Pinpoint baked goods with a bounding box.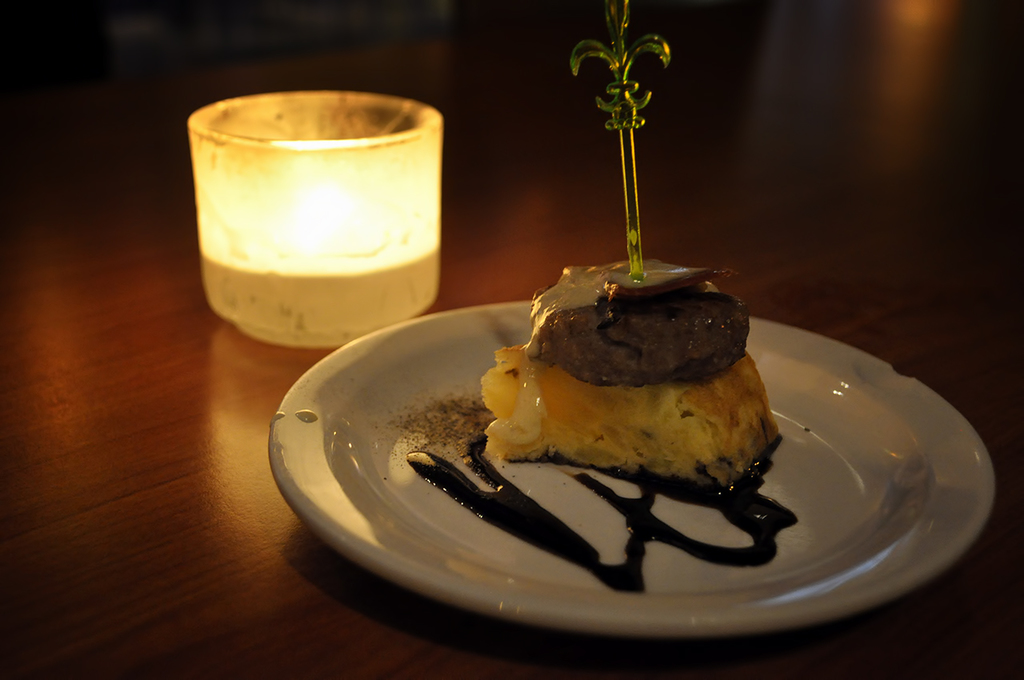
489/246/794/514.
